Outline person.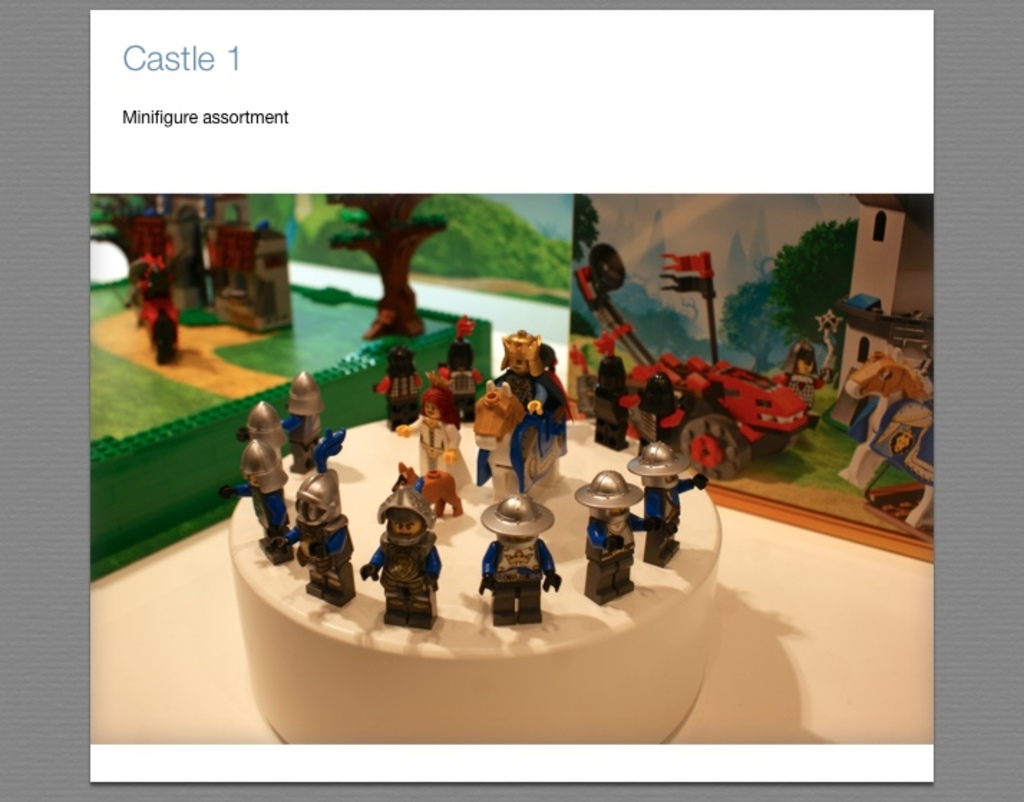
Outline: BBox(783, 343, 823, 435).
